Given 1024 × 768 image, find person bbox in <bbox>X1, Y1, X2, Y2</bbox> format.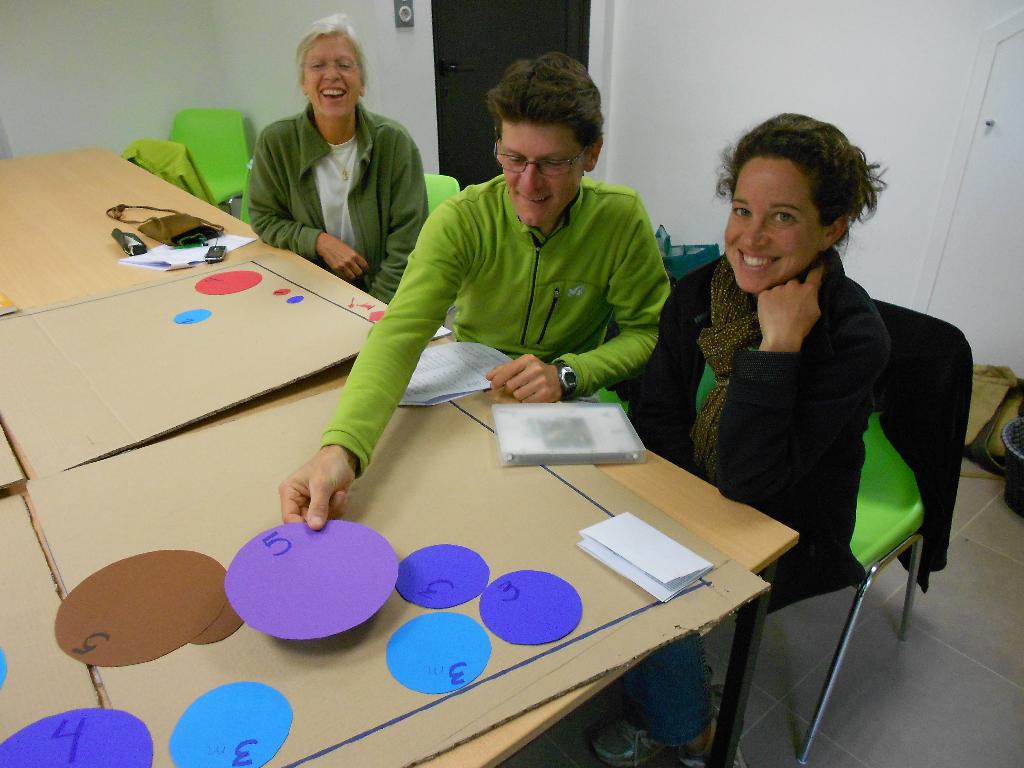
<bbox>625, 114, 892, 767</bbox>.
